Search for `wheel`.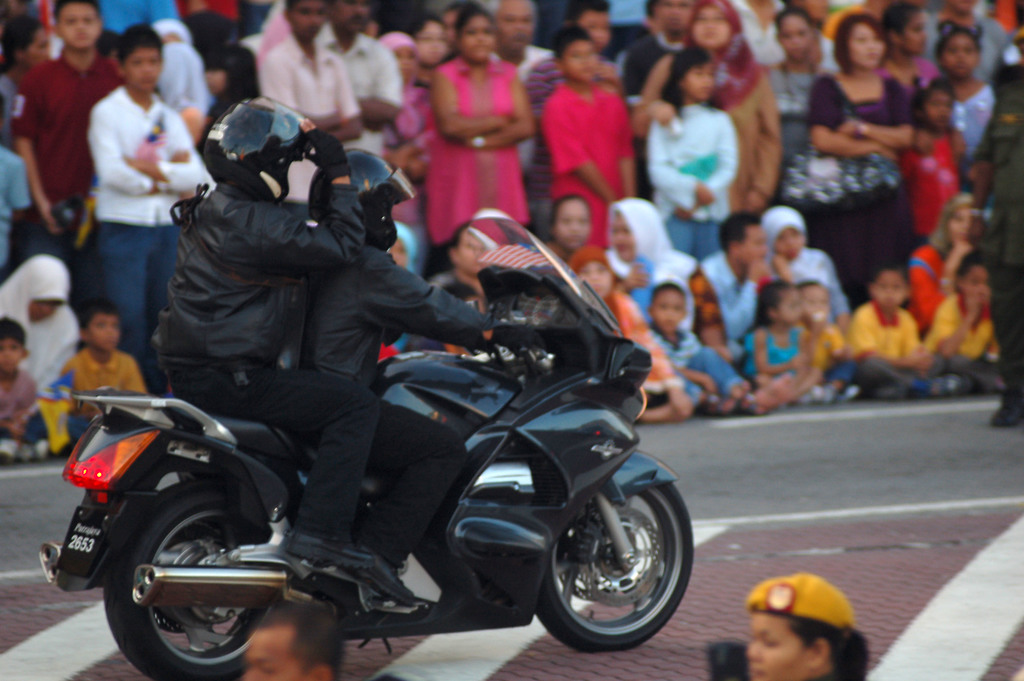
Found at detection(530, 480, 696, 652).
